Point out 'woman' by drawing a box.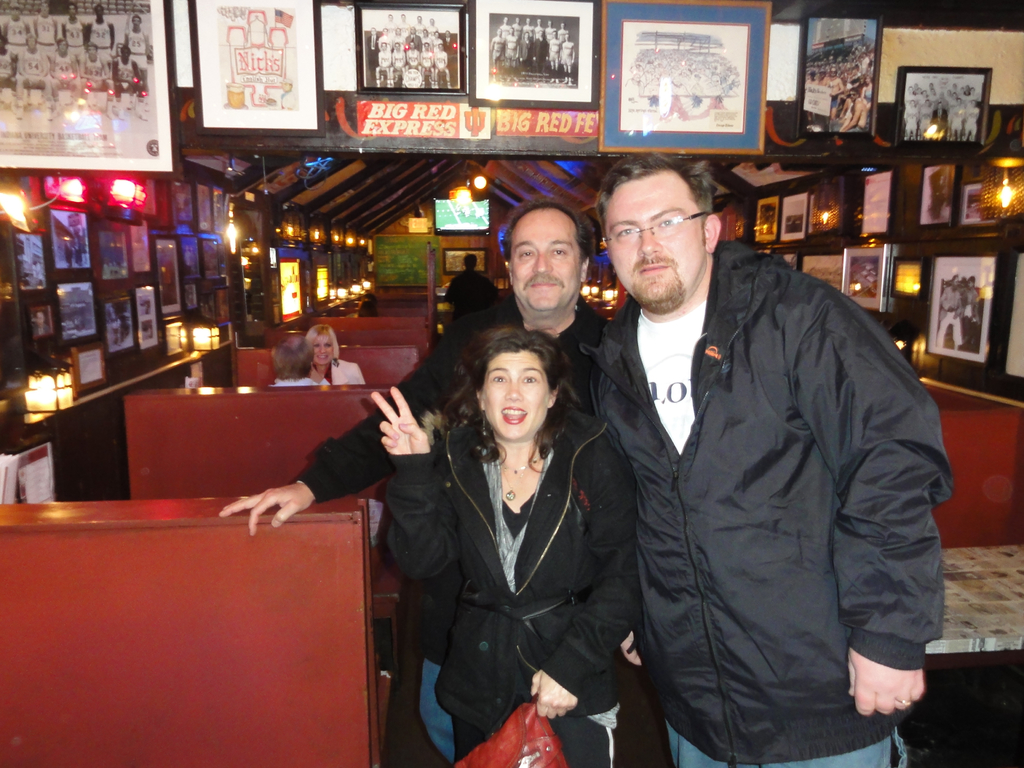
left=310, top=323, right=375, bottom=392.
